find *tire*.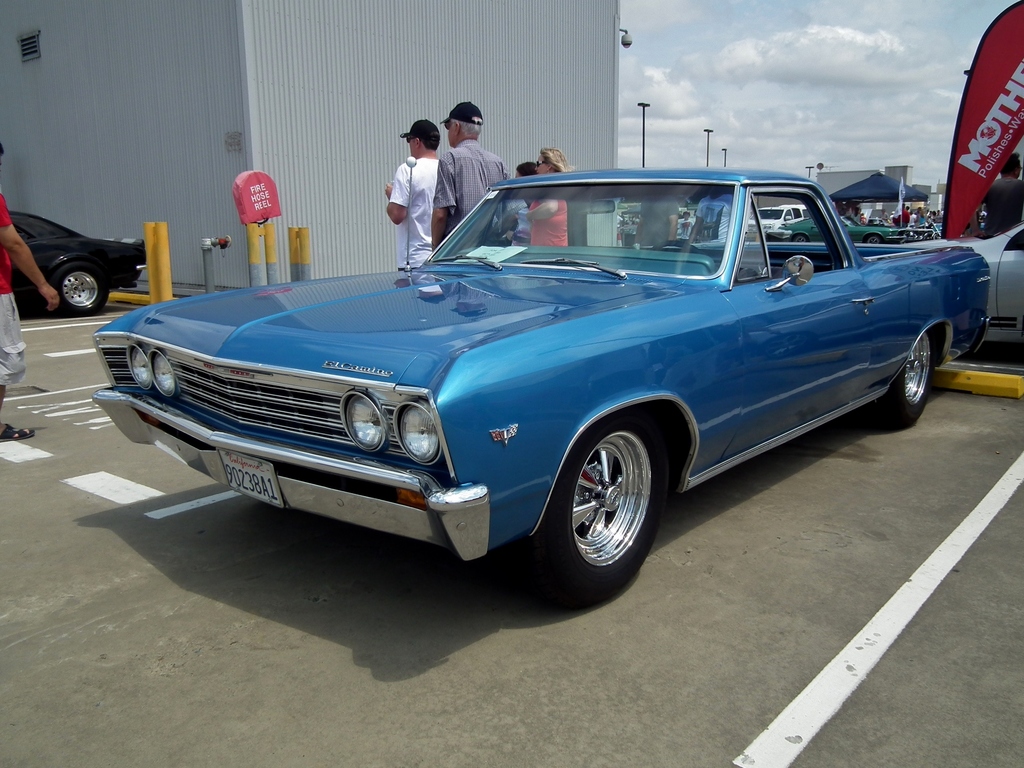
<region>873, 331, 935, 426</region>.
